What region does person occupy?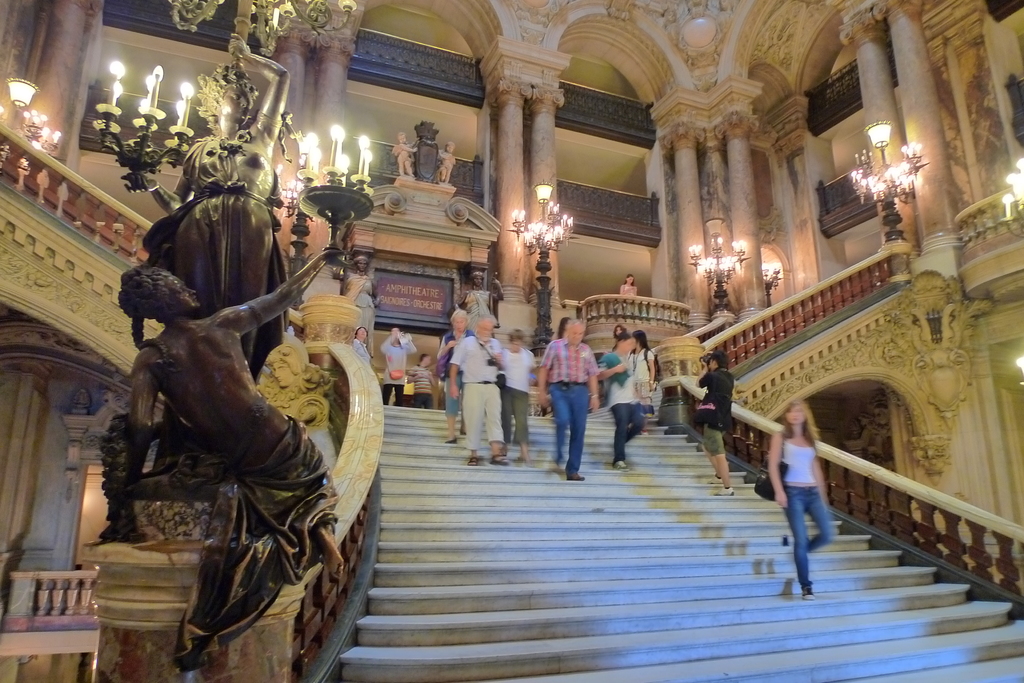
l=625, t=330, r=653, b=402.
